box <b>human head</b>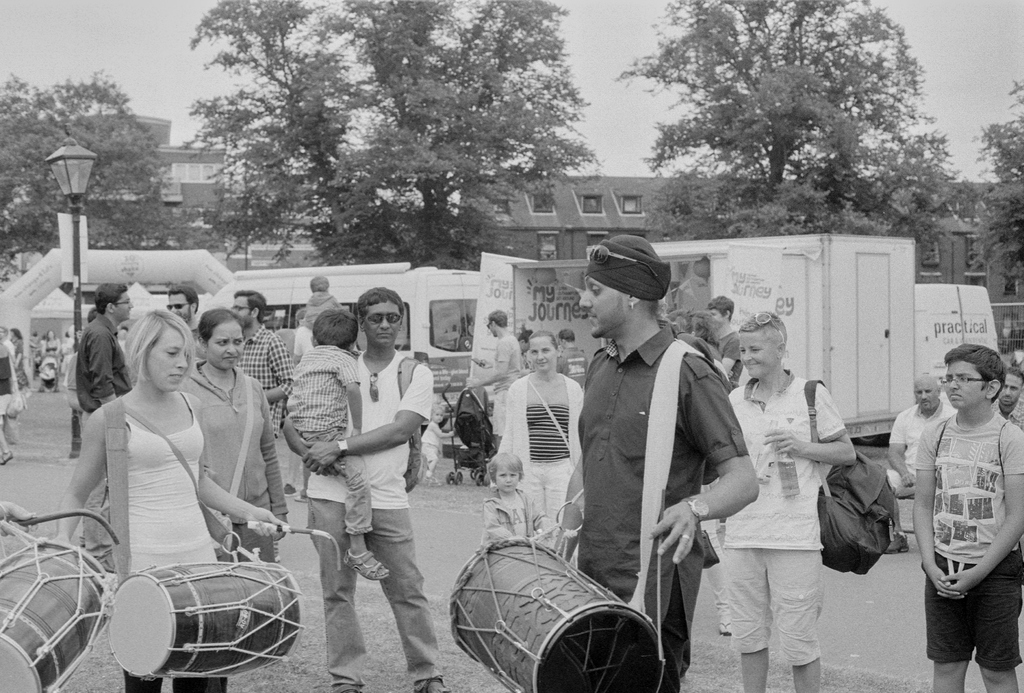
BBox(909, 372, 940, 412)
